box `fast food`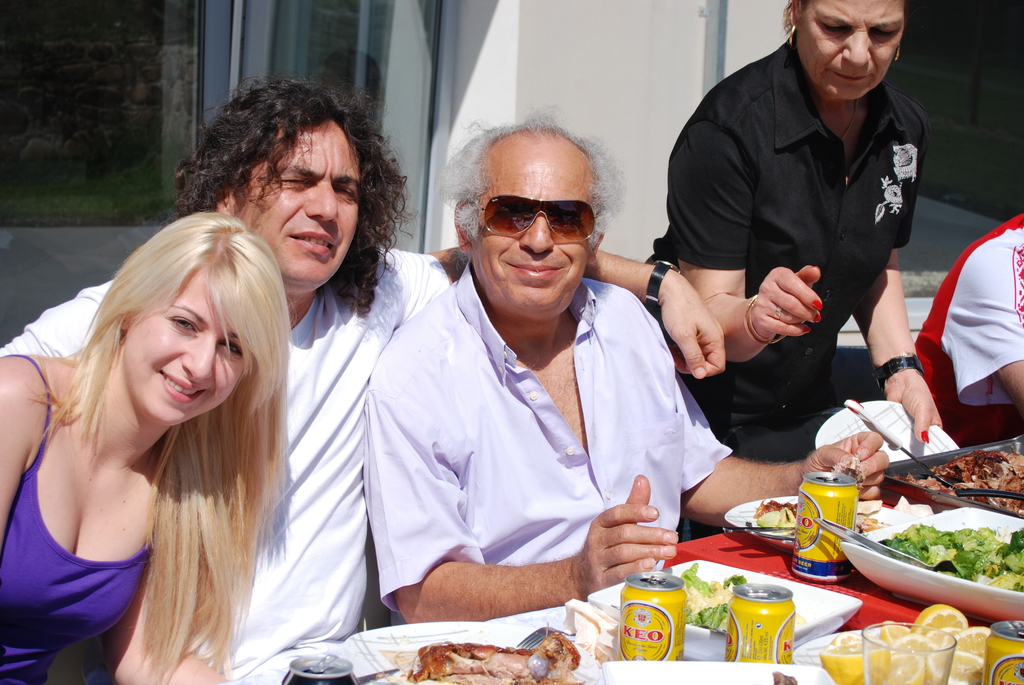
l=891, t=442, r=1023, b=512
